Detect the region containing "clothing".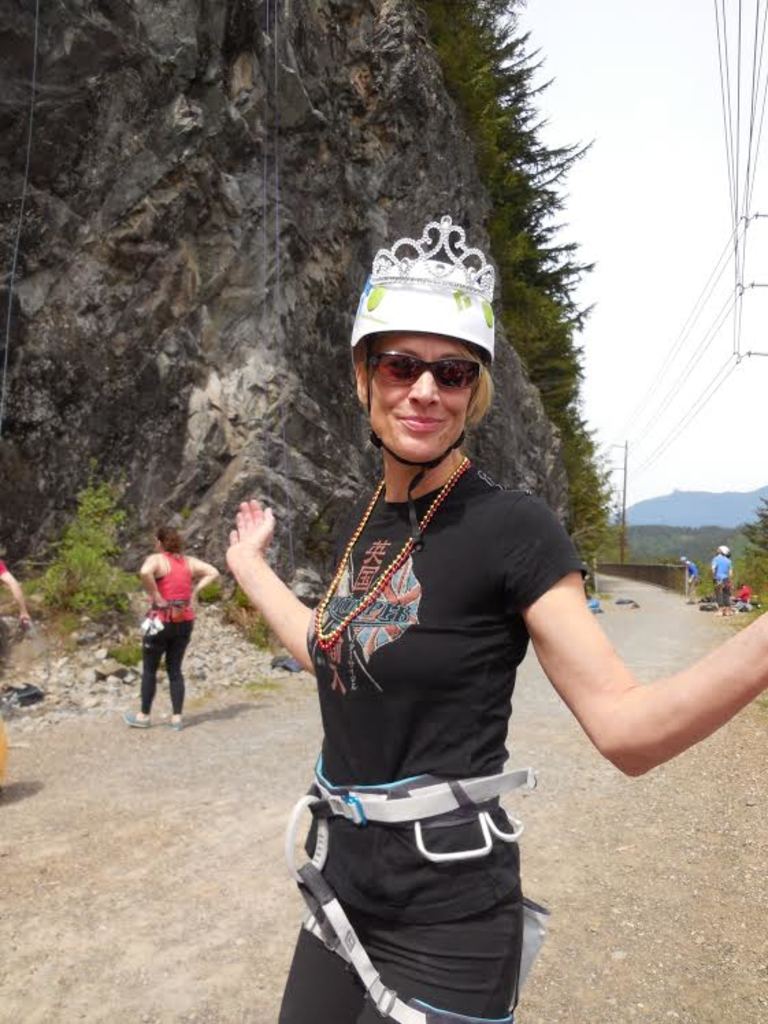
rect(140, 549, 197, 713).
